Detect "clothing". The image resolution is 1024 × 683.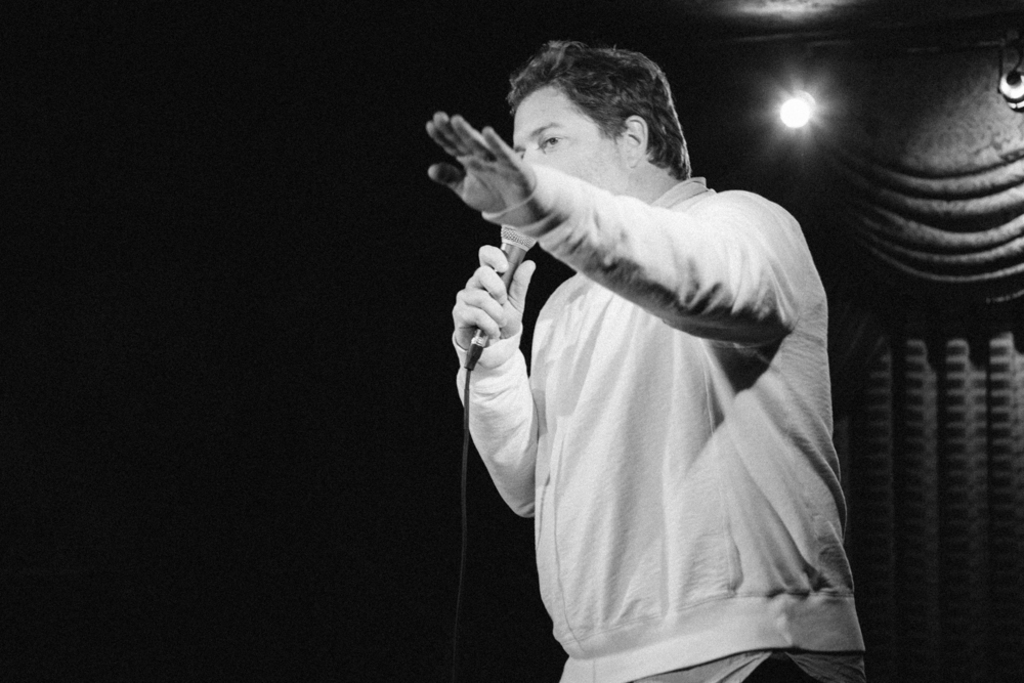
{"left": 471, "top": 128, "right": 856, "bottom": 652}.
